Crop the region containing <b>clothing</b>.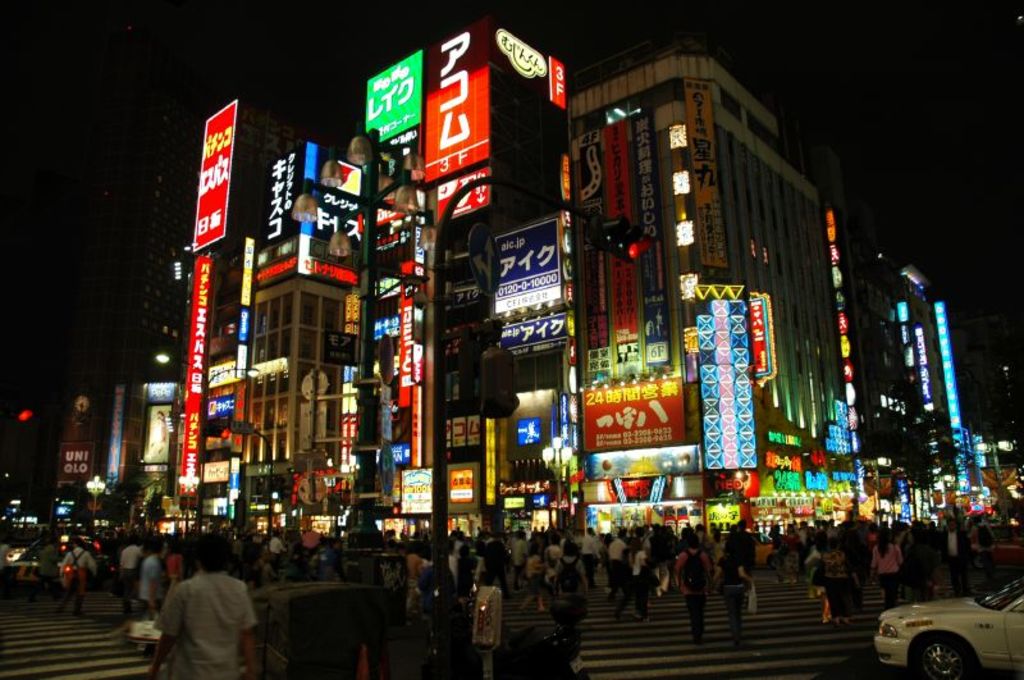
Crop region: rect(140, 565, 250, 675).
